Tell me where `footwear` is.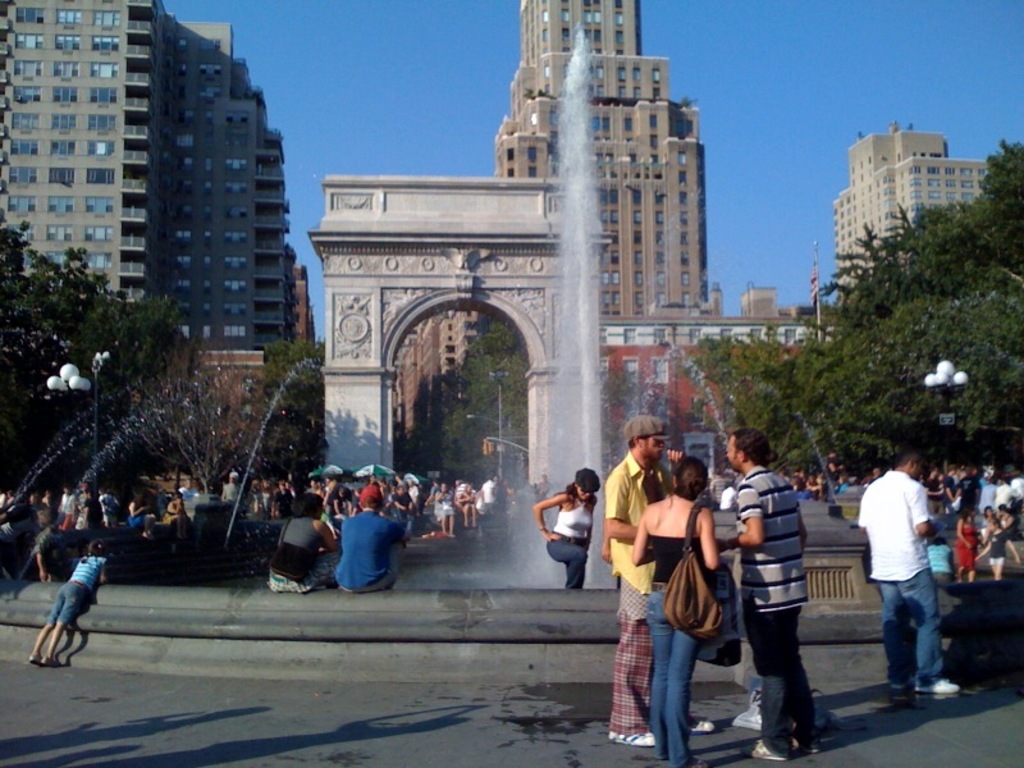
`footwear` is at region(27, 654, 37, 666).
